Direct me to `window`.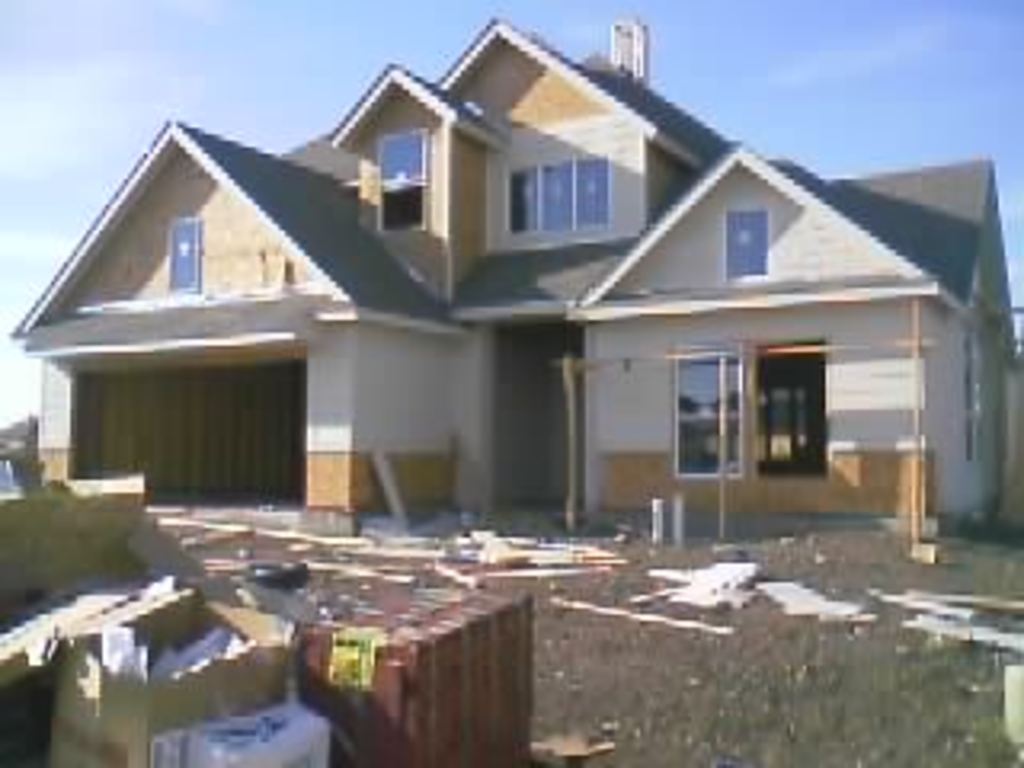
Direction: 685 330 739 490.
